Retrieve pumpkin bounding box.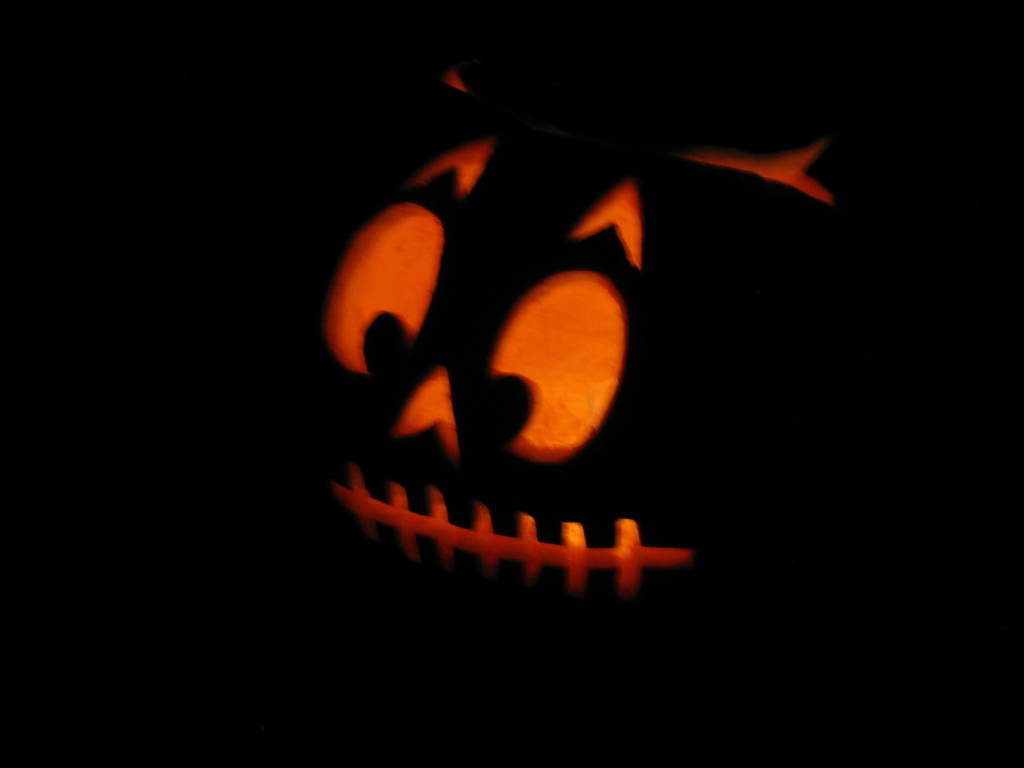
Bounding box: (317, 0, 918, 630).
